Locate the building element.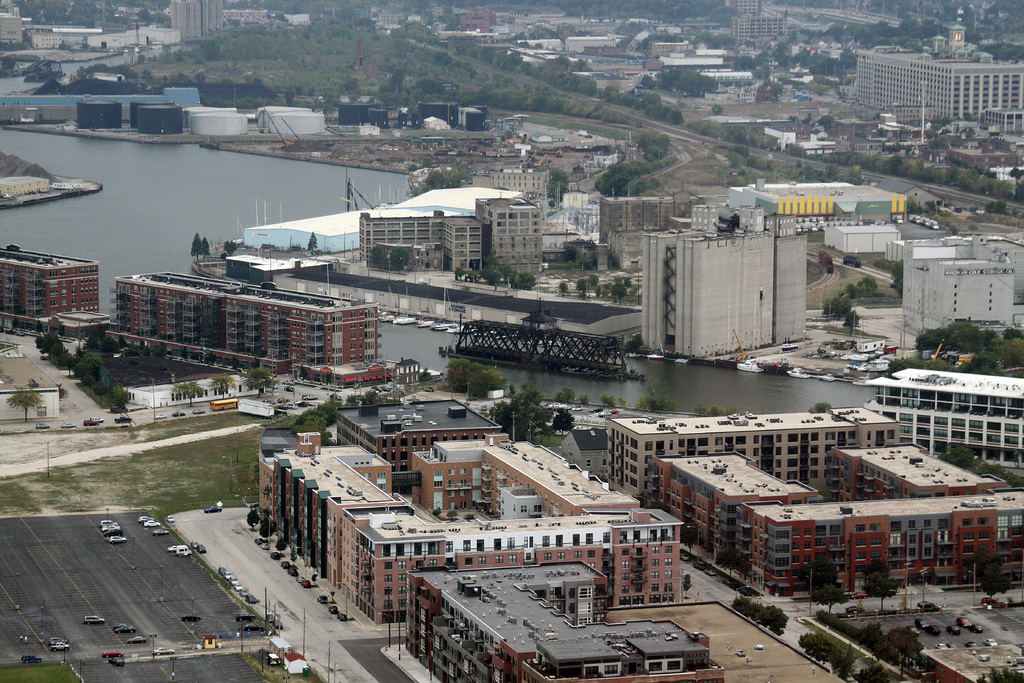
Element bbox: x1=860, y1=368, x2=1023, y2=470.
